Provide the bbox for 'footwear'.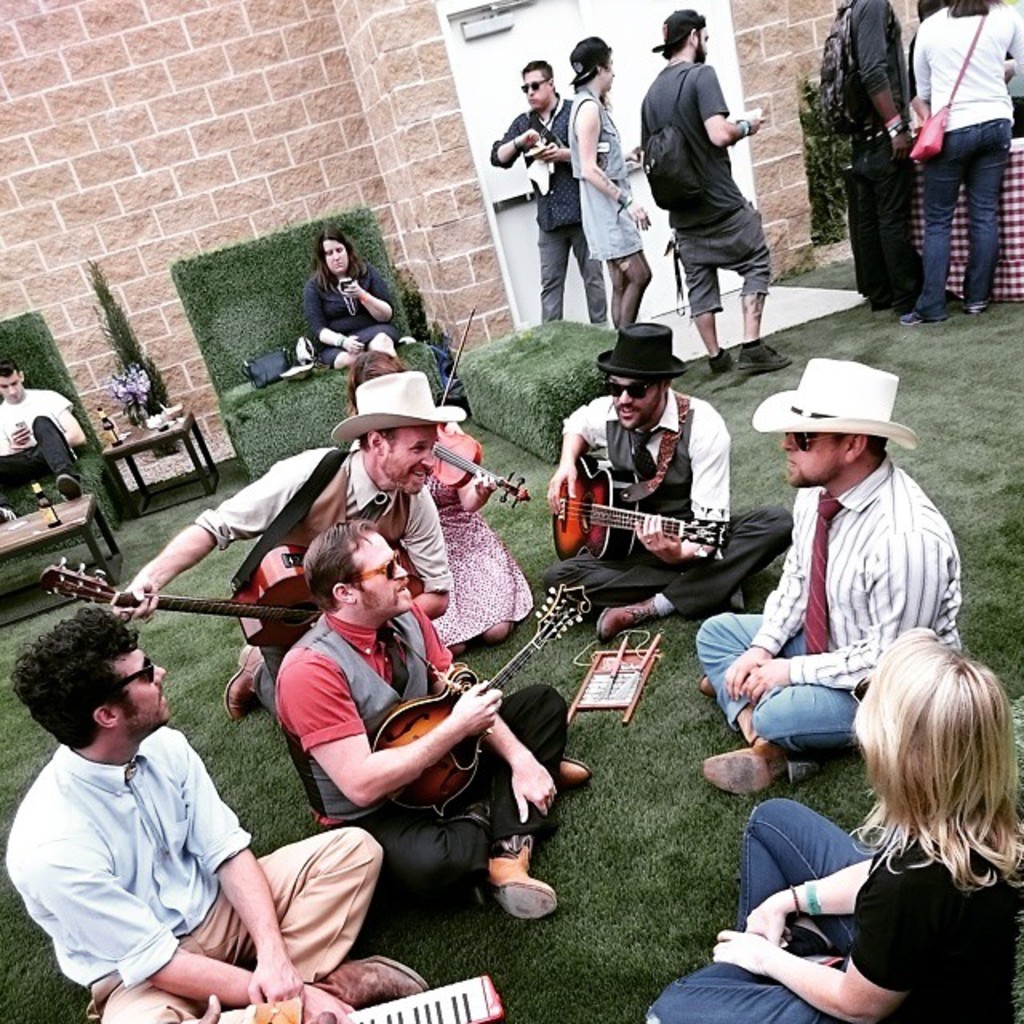
detection(562, 755, 594, 794).
